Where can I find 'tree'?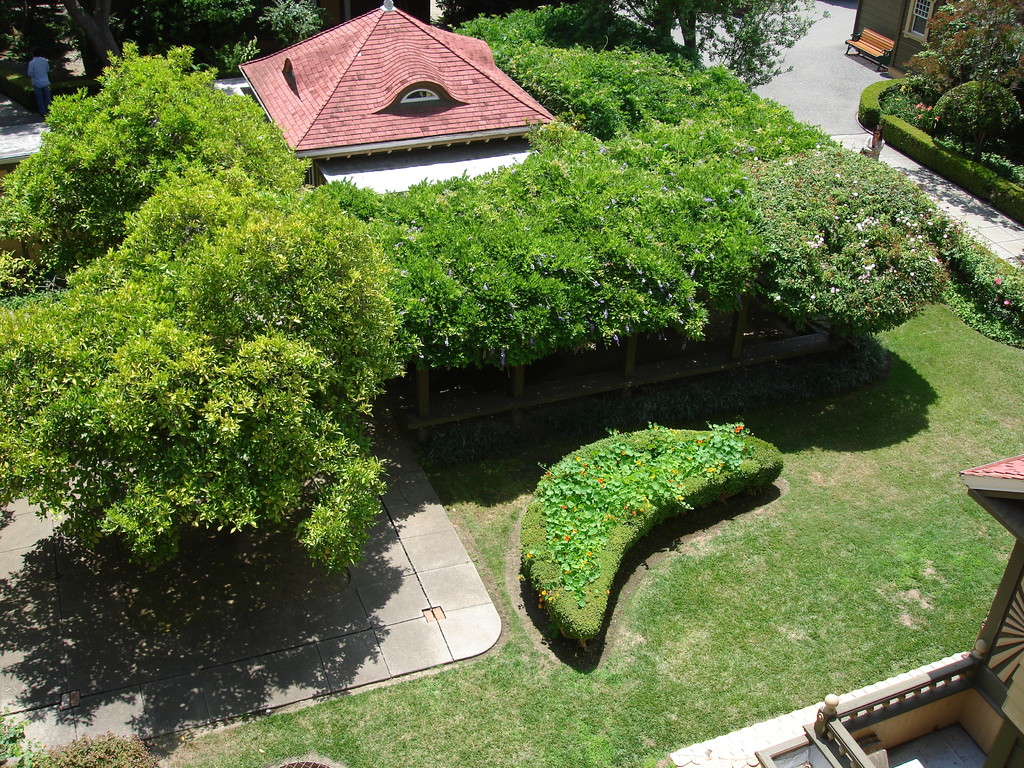
You can find it at <box>869,0,1016,161</box>.
